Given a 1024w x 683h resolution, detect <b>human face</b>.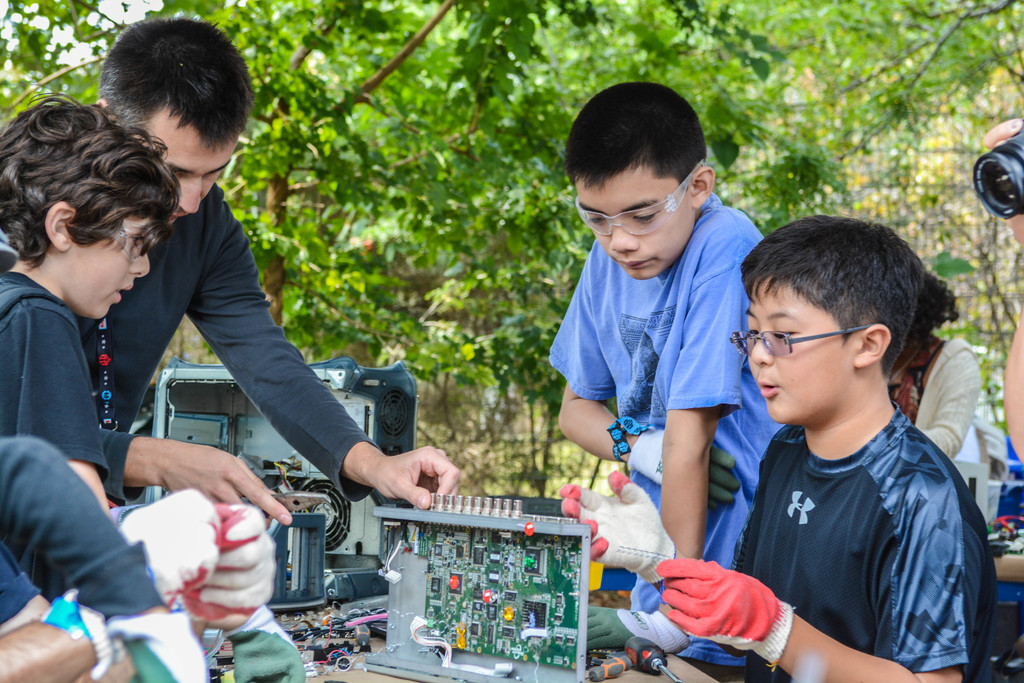
(68,210,166,324).
